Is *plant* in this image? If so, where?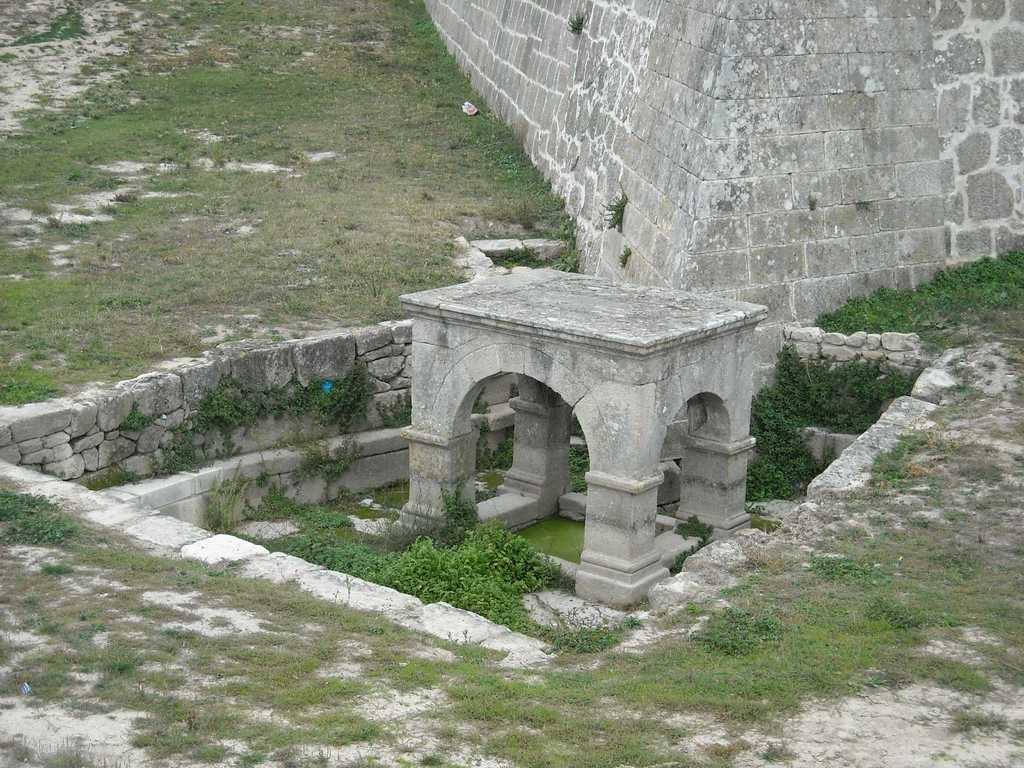
Yes, at (567,475,592,491).
